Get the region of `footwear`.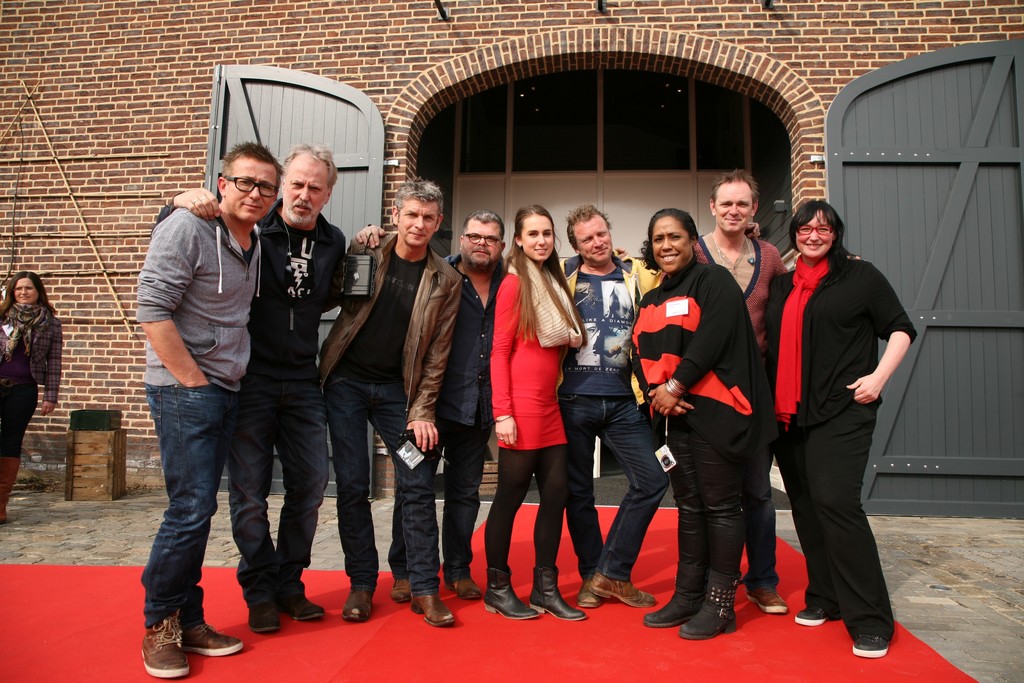
753/584/789/616.
